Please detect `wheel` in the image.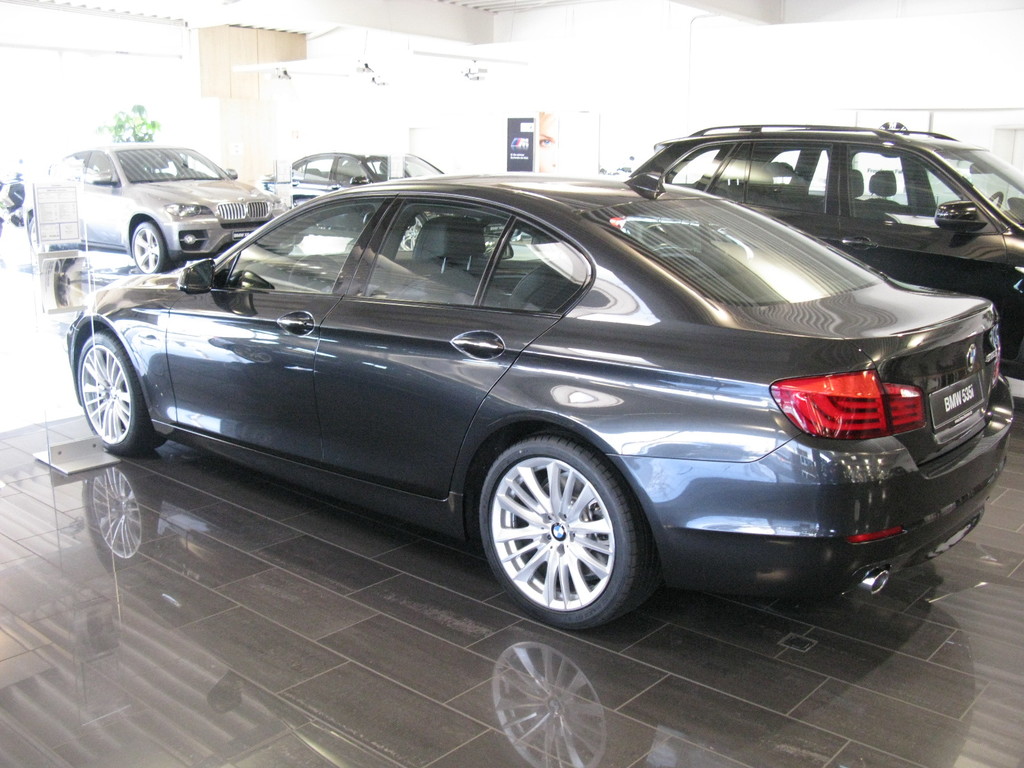
131, 220, 185, 276.
